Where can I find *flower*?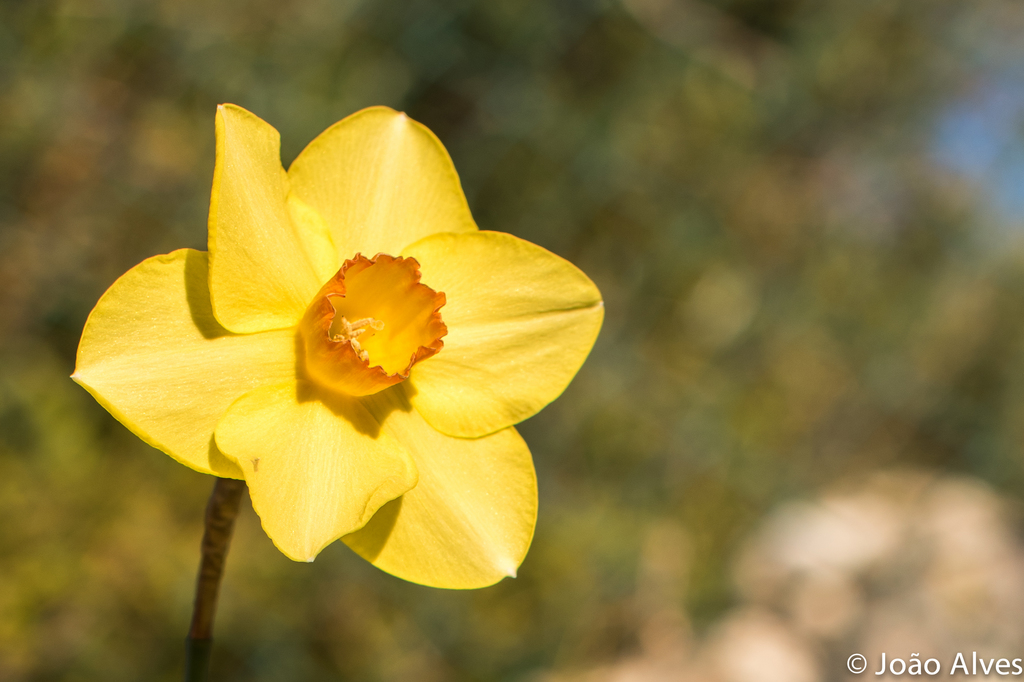
You can find it at <box>82,110,575,601</box>.
